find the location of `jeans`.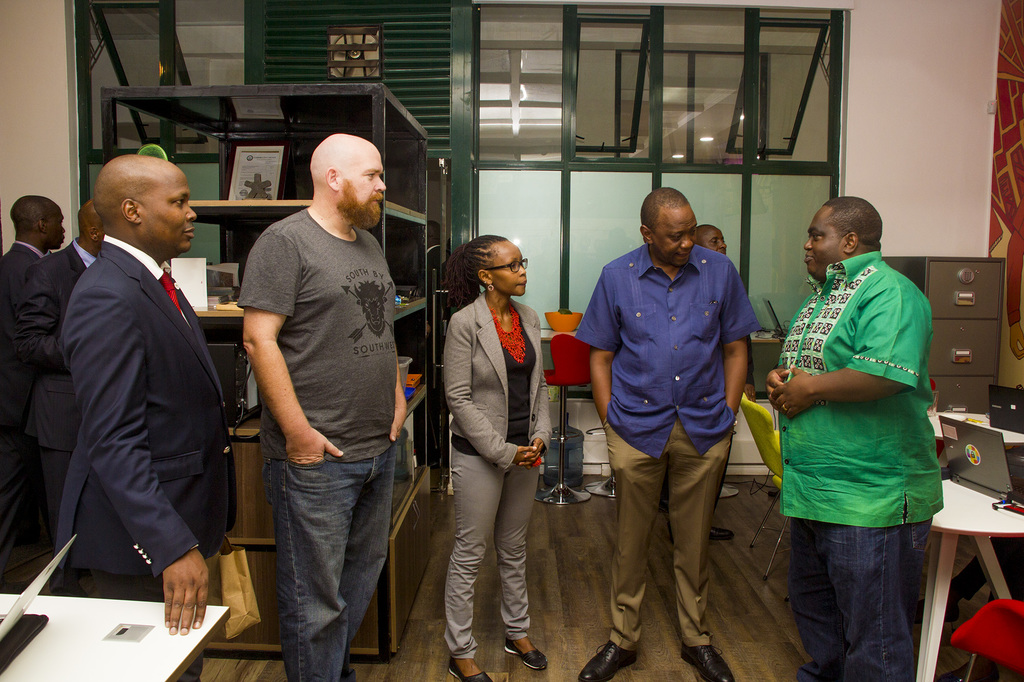
Location: 789:518:934:681.
